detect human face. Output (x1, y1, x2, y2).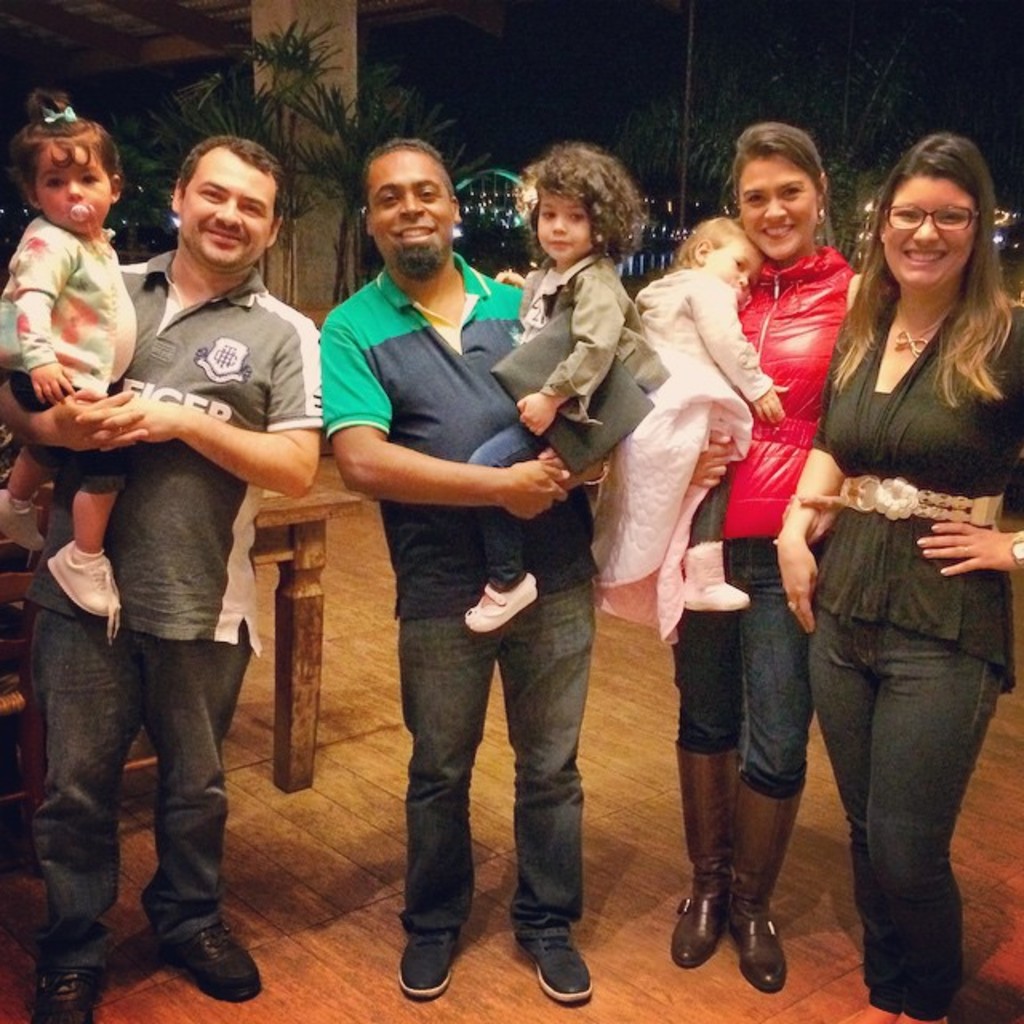
(738, 146, 821, 267).
